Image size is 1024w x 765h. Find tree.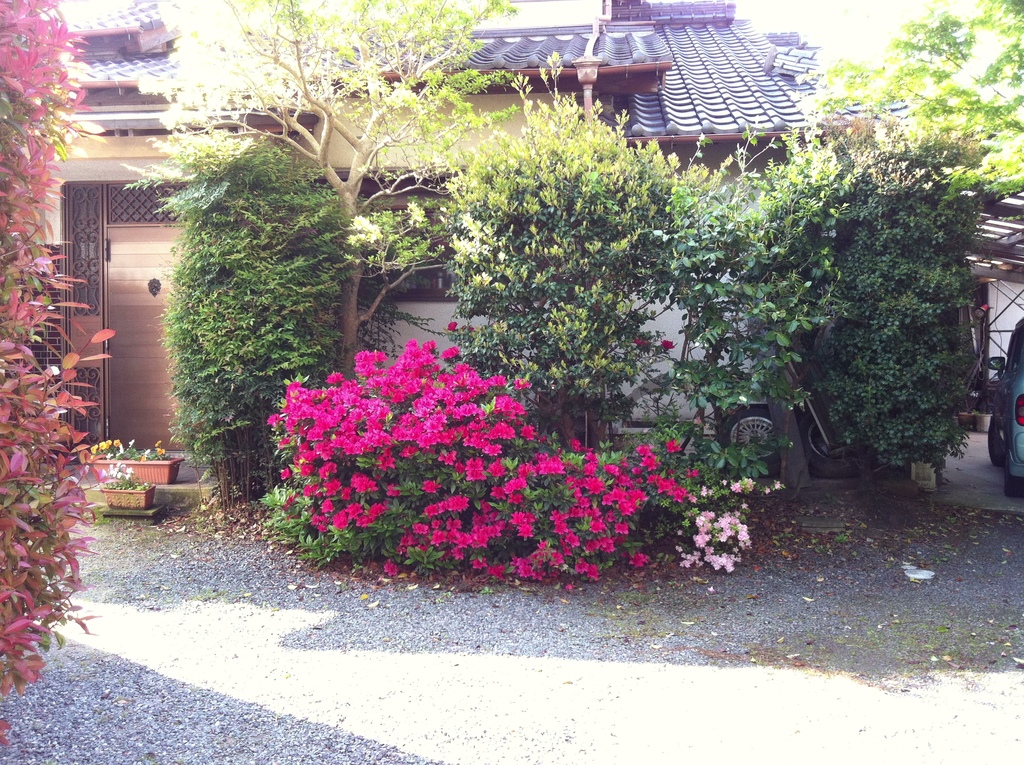
<bbox>701, 118, 997, 498</bbox>.
